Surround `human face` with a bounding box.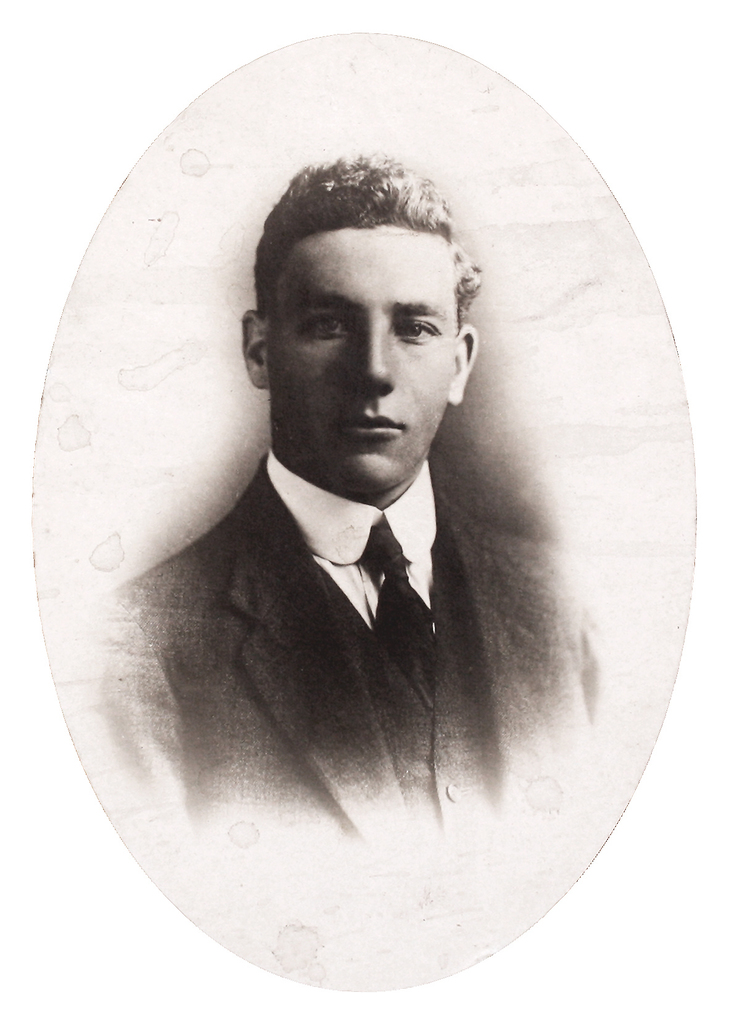
box=[262, 230, 462, 492].
